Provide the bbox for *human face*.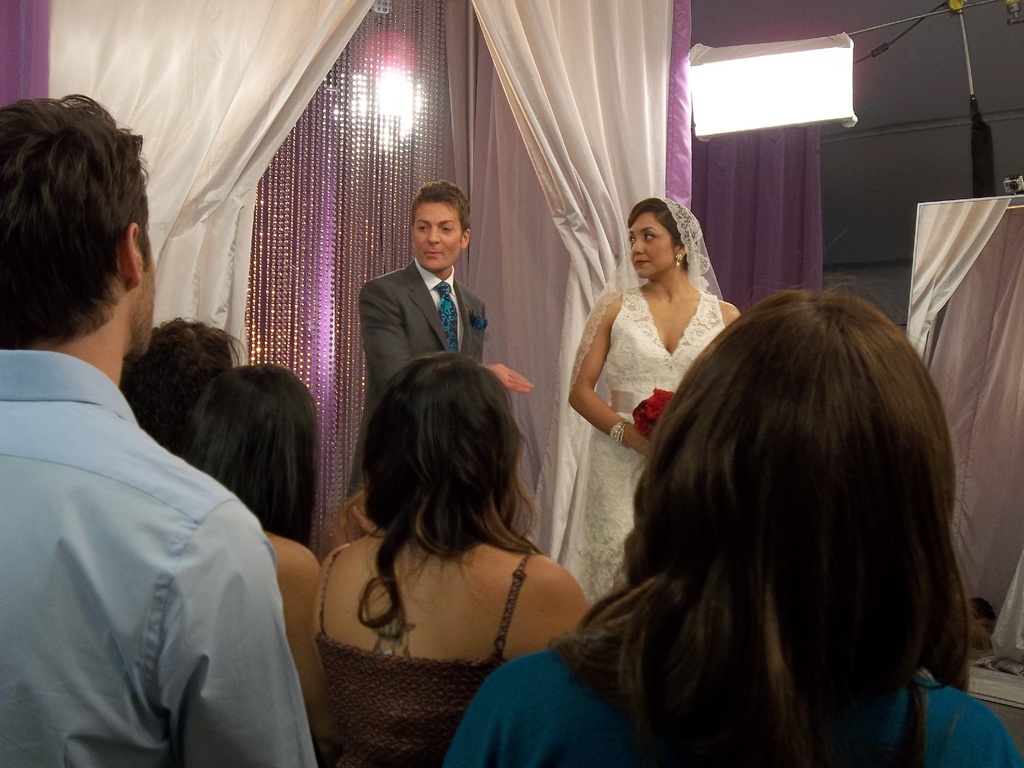
crop(412, 204, 462, 275).
